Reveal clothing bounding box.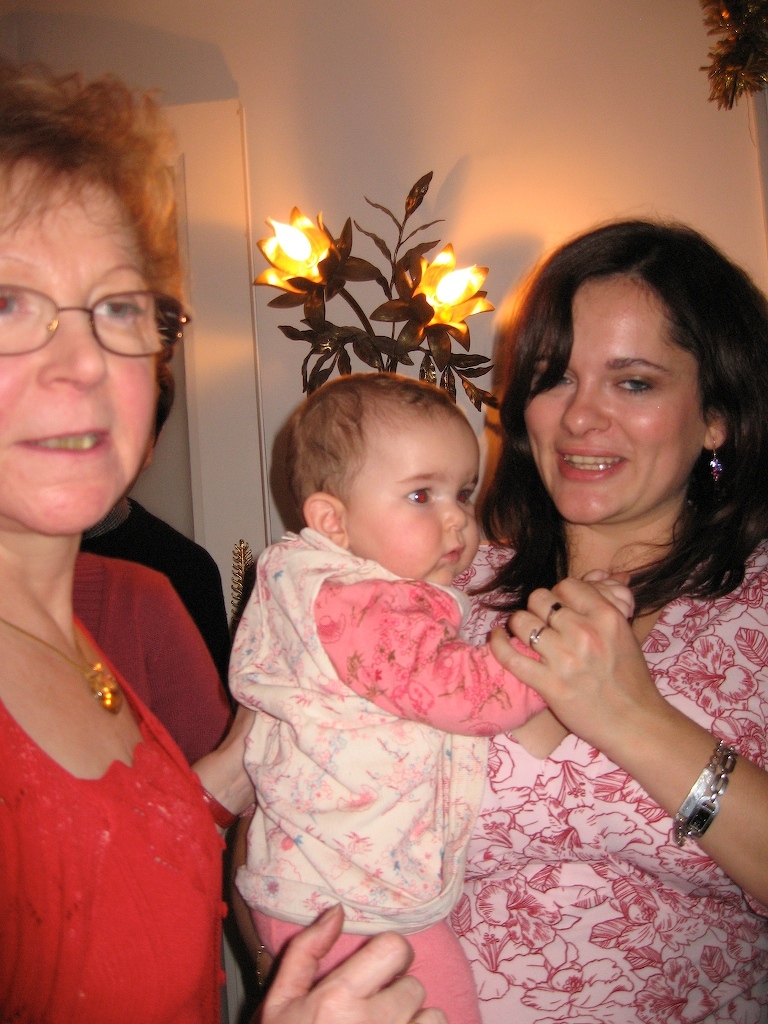
Revealed: {"left": 451, "top": 543, "right": 767, "bottom": 1023}.
